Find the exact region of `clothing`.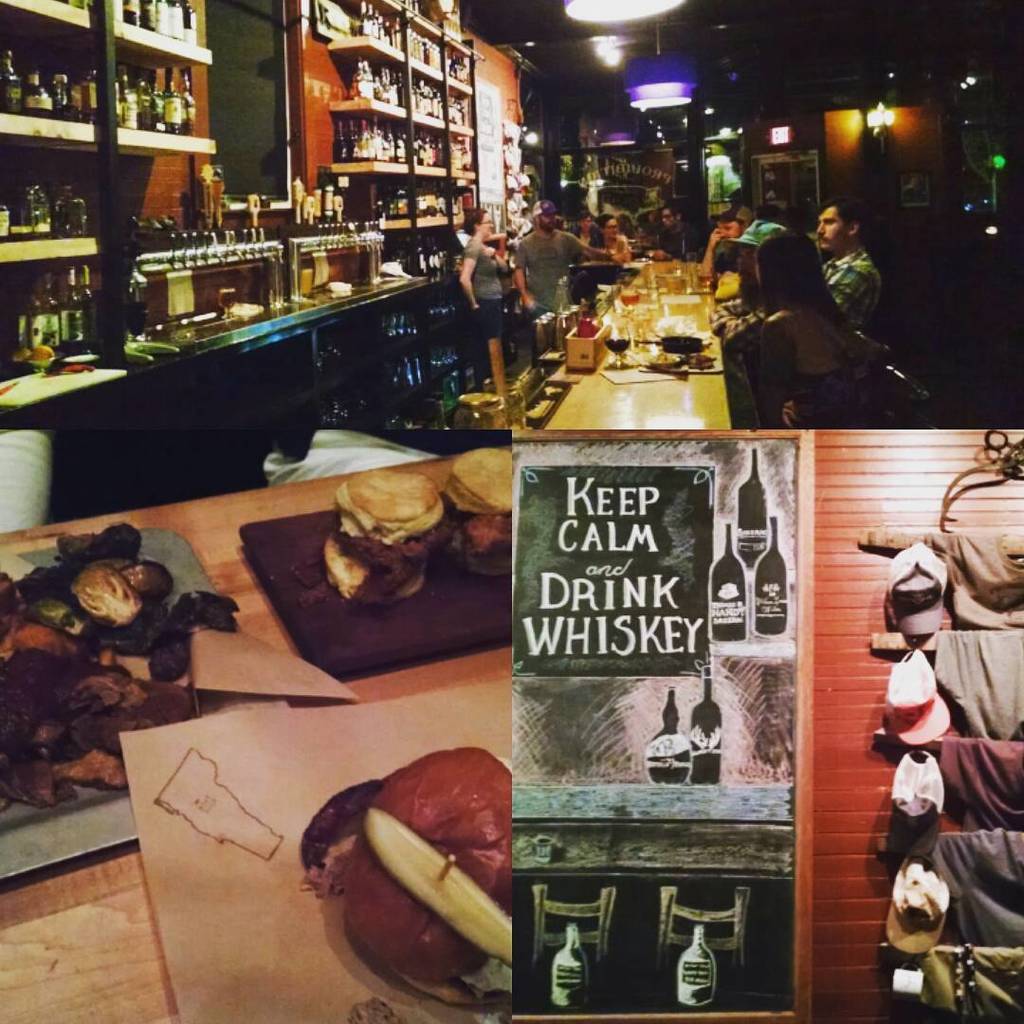
Exact region: detection(656, 218, 683, 257).
